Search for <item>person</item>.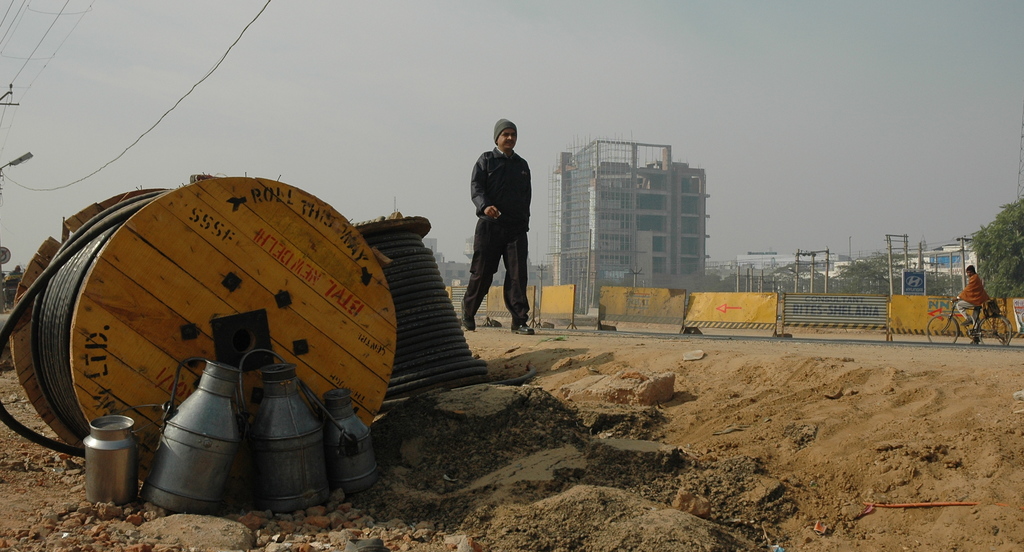
Found at 952,263,995,340.
